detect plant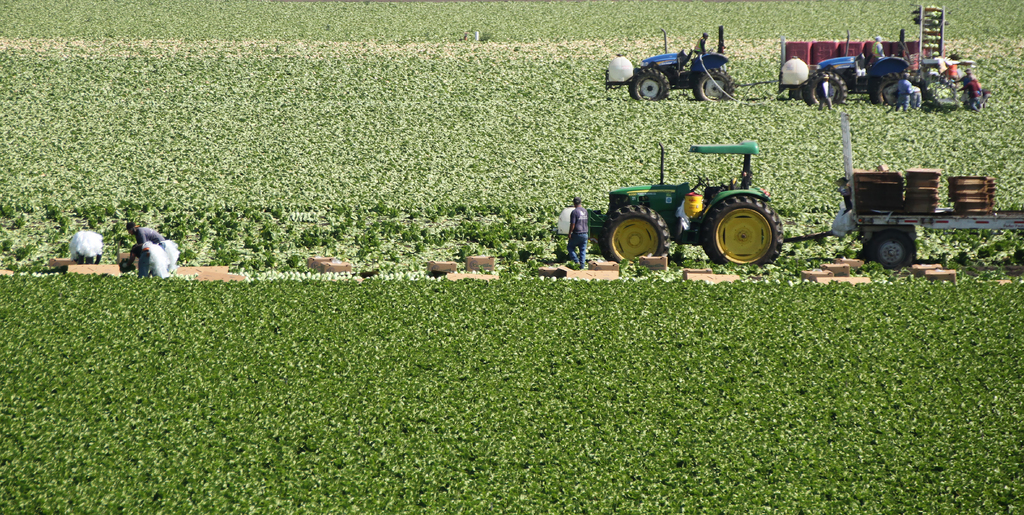
crop(0, 0, 1023, 262)
